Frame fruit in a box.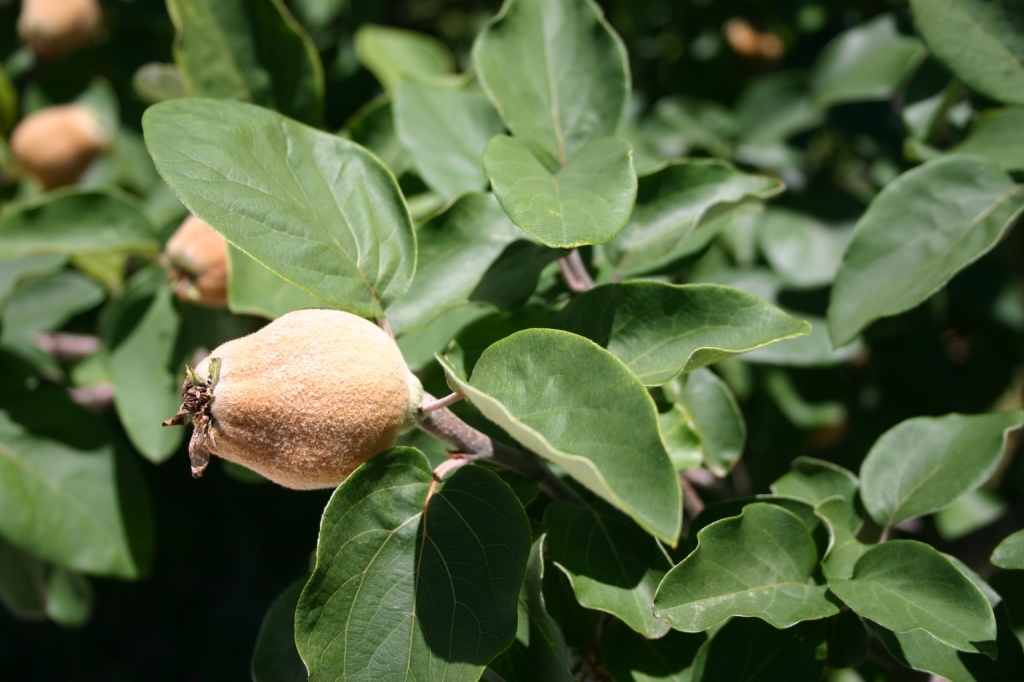
{"x1": 182, "y1": 305, "x2": 429, "y2": 484}.
